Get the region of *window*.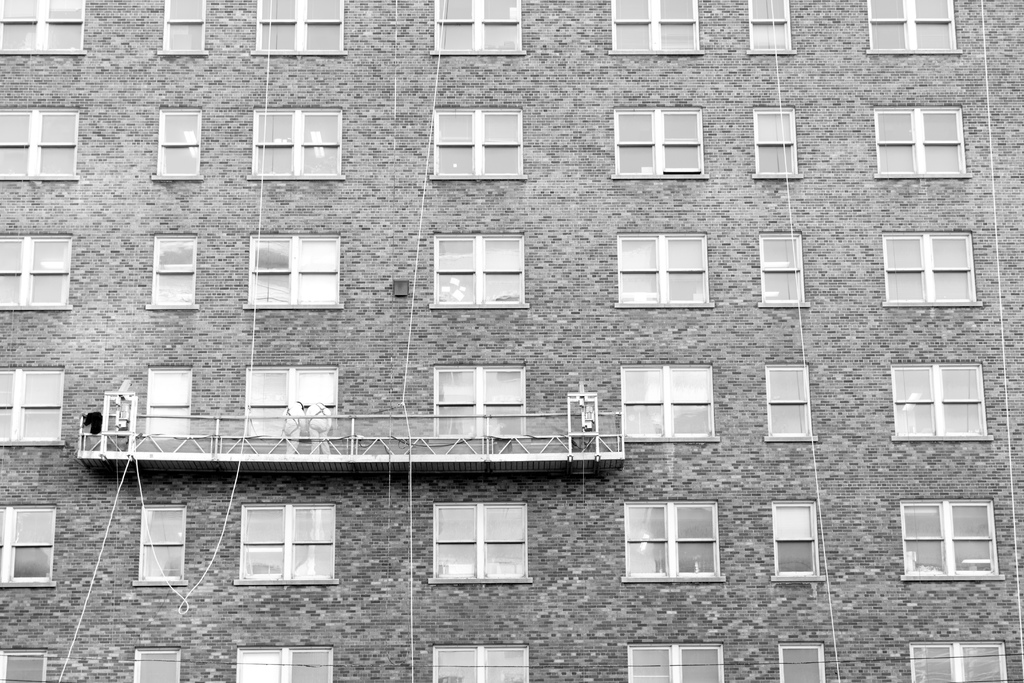
[246,365,337,439].
